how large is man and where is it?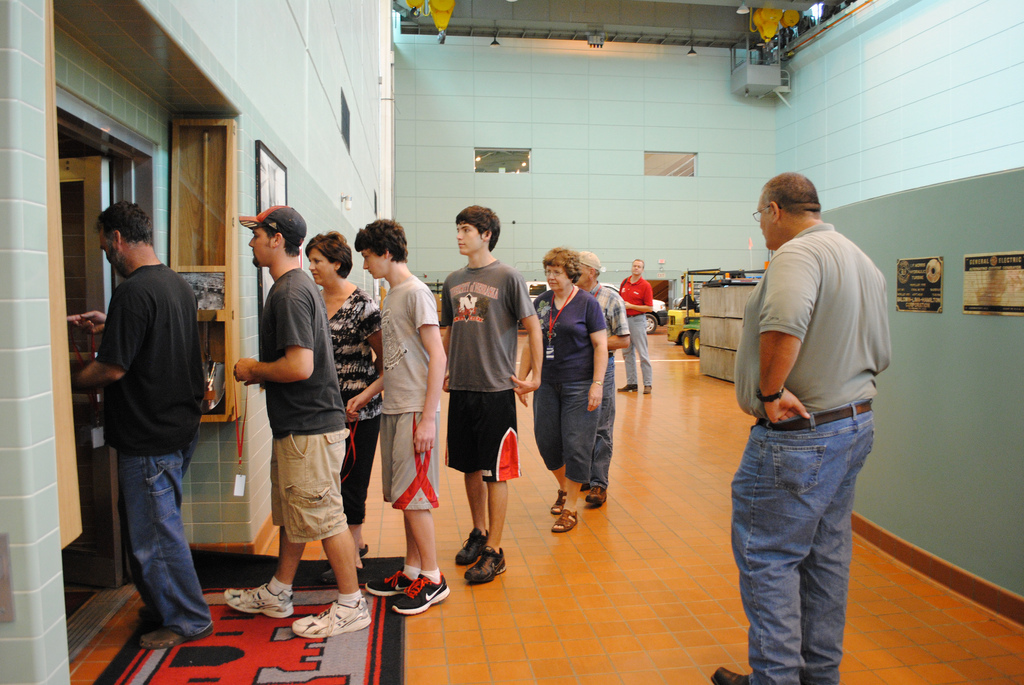
Bounding box: box=[345, 216, 447, 616].
